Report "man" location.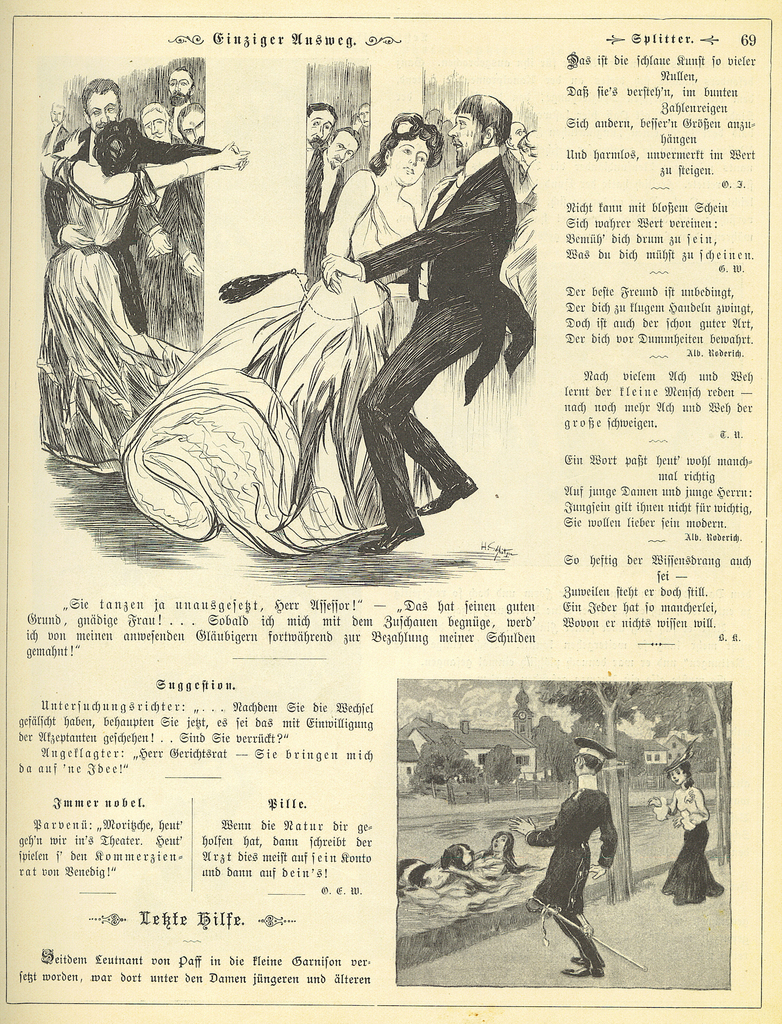
Report: left=305, top=106, right=340, bottom=148.
